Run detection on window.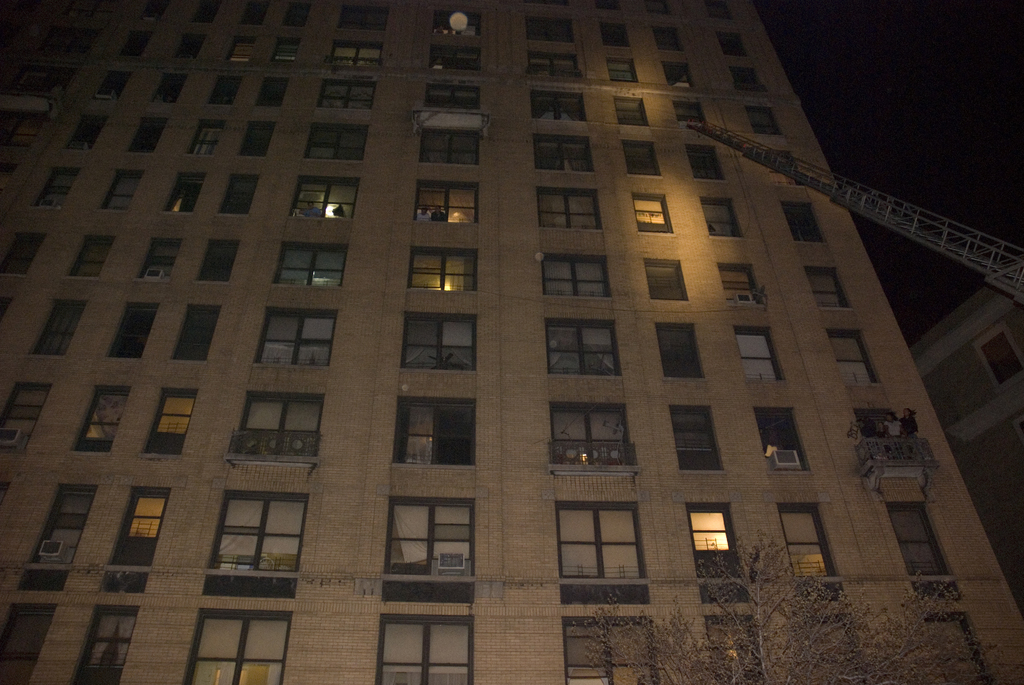
Result: bbox=(532, 125, 593, 181).
